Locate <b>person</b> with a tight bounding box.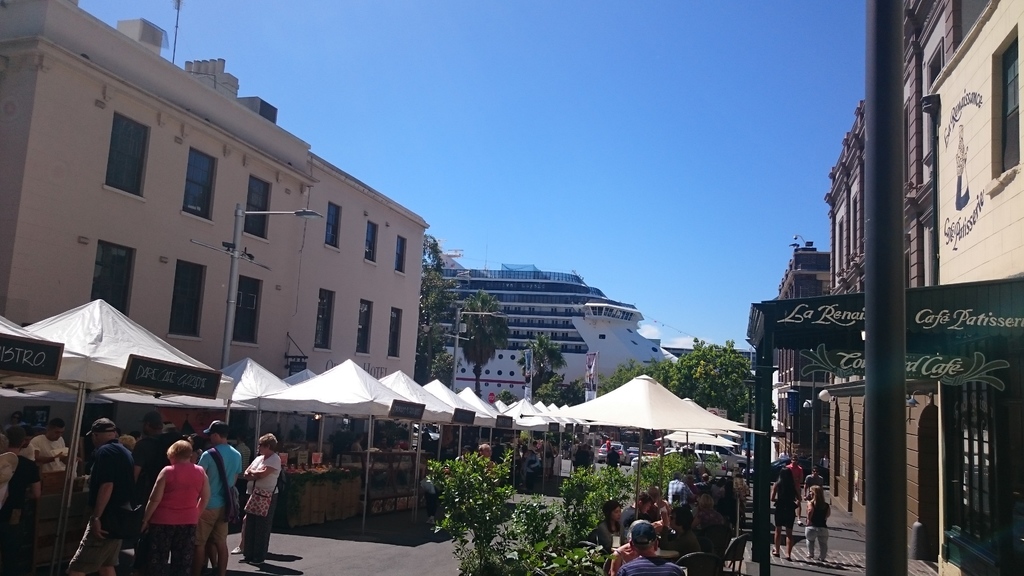
BBox(131, 431, 200, 563).
